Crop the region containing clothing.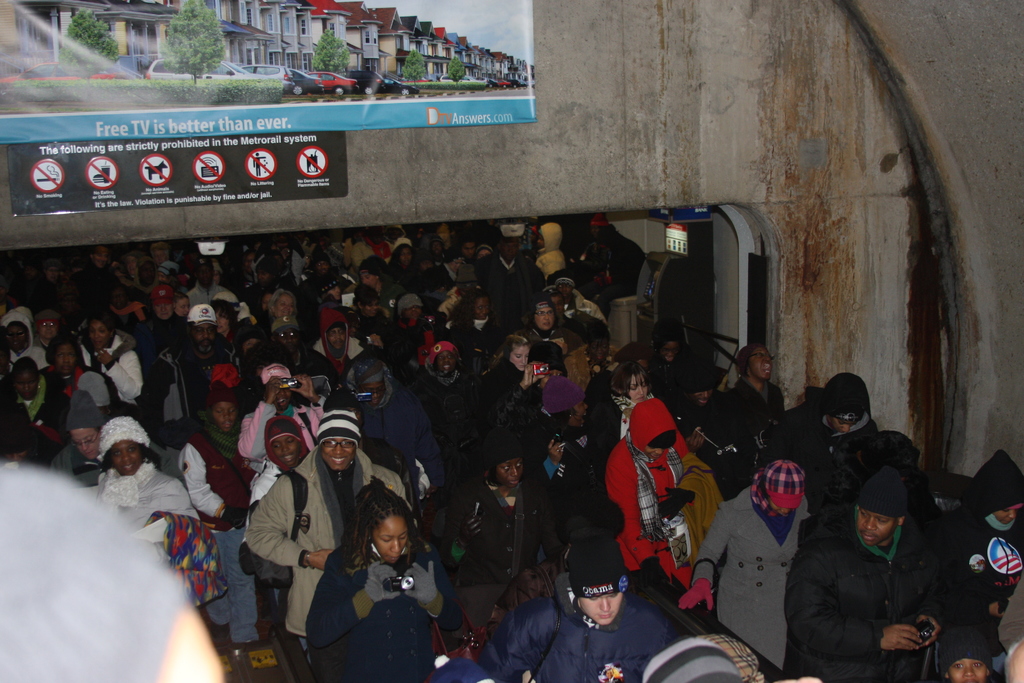
Crop region: locate(250, 446, 413, 682).
